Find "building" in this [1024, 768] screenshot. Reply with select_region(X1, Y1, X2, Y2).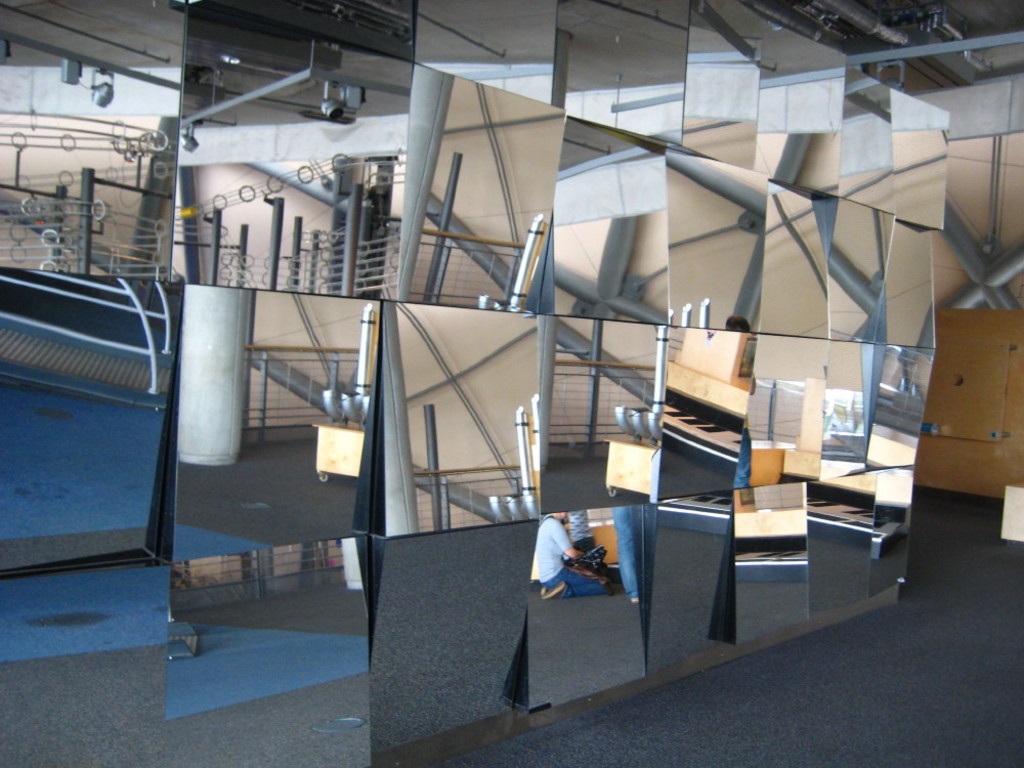
select_region(2, 0, 1023, 767).
